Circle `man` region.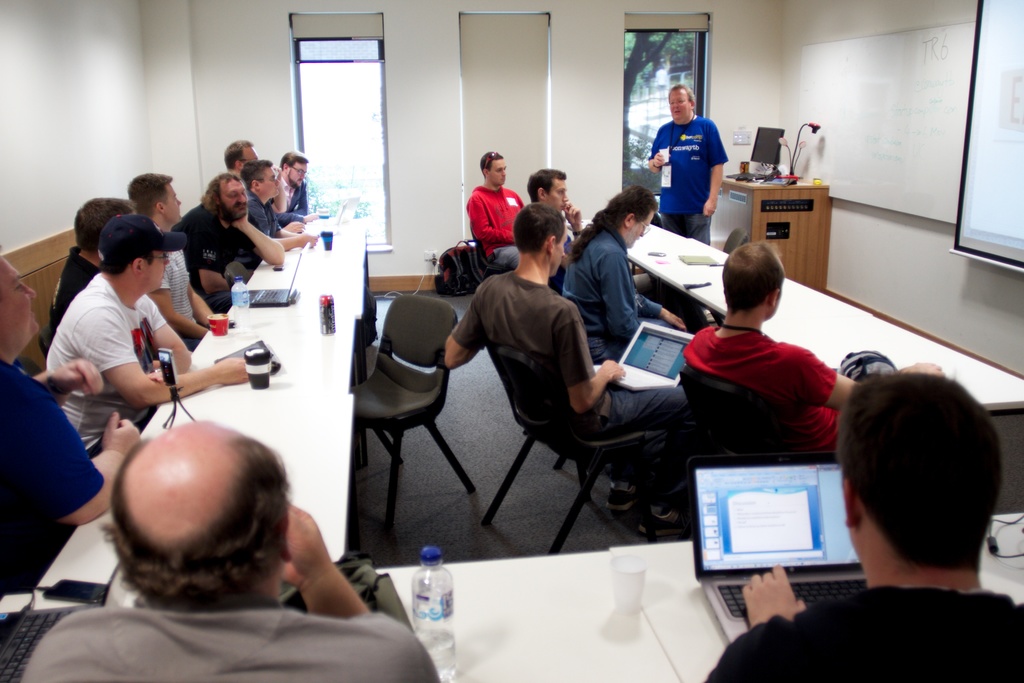
Region: locate(469, 146, 523, 262).
